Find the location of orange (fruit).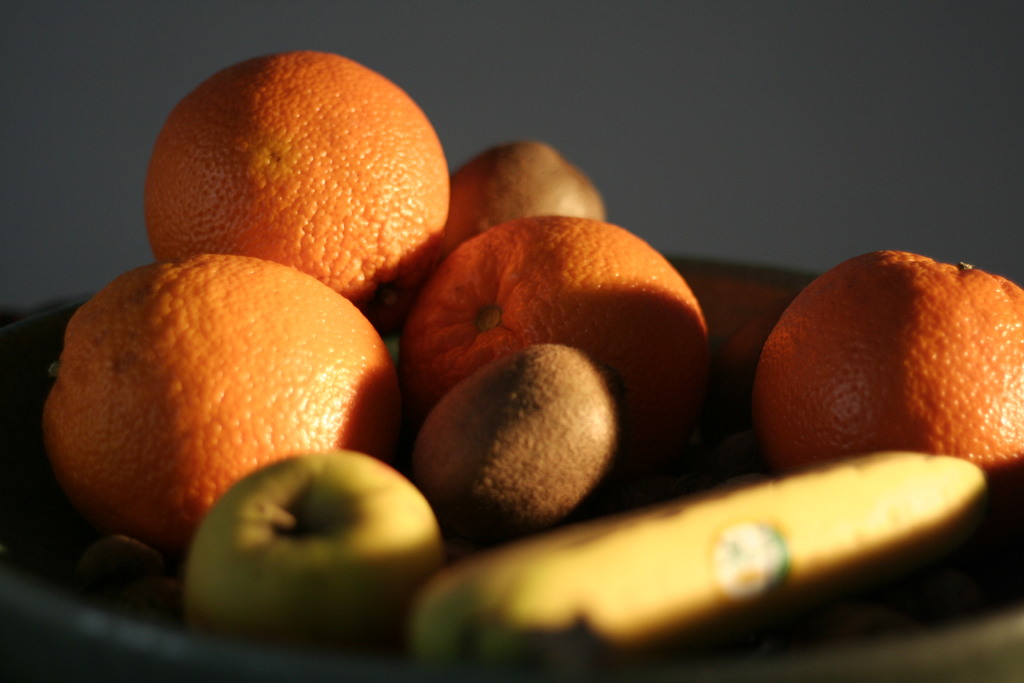
Location: [406,217,713,437].
